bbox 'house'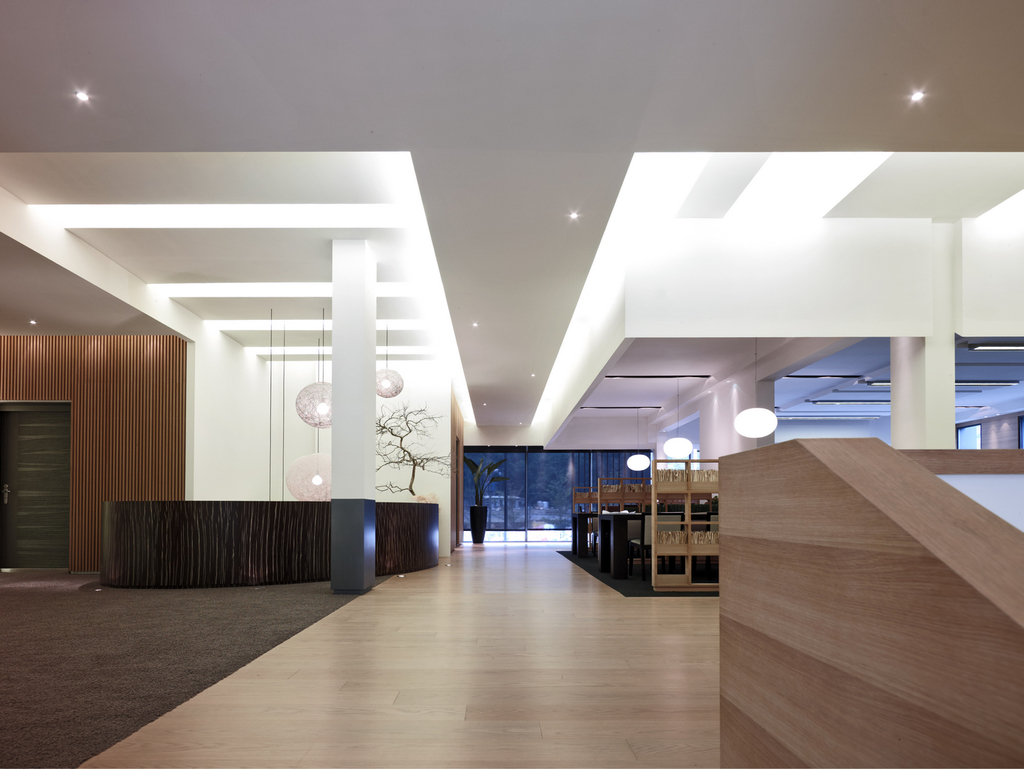
3,5,1023,768
